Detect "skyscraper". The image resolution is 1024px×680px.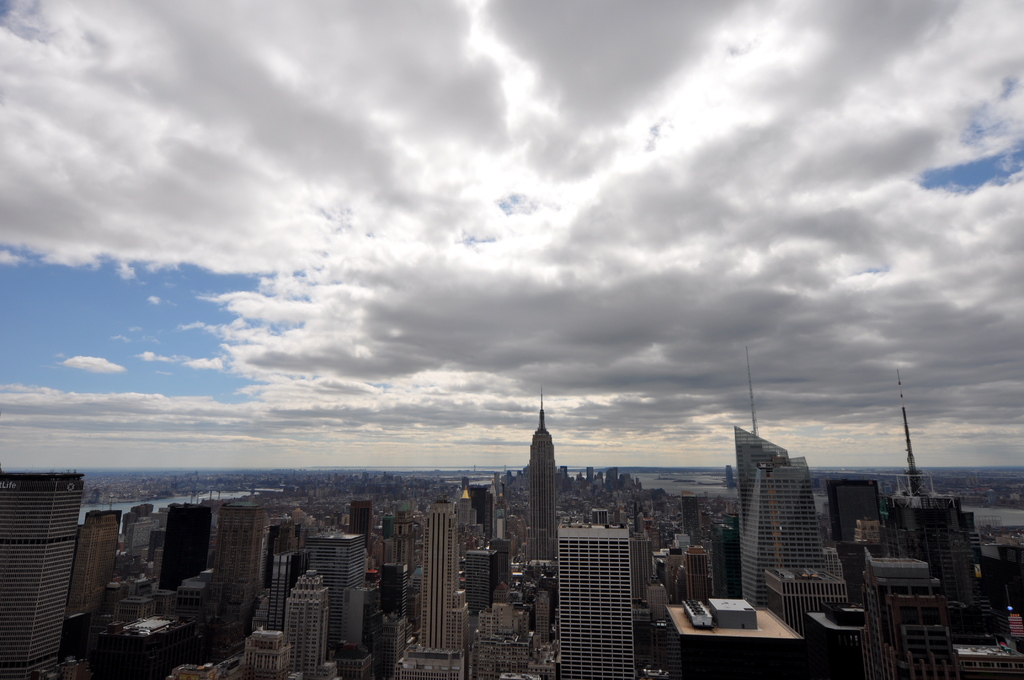
region(234, 618, 303, 679).
